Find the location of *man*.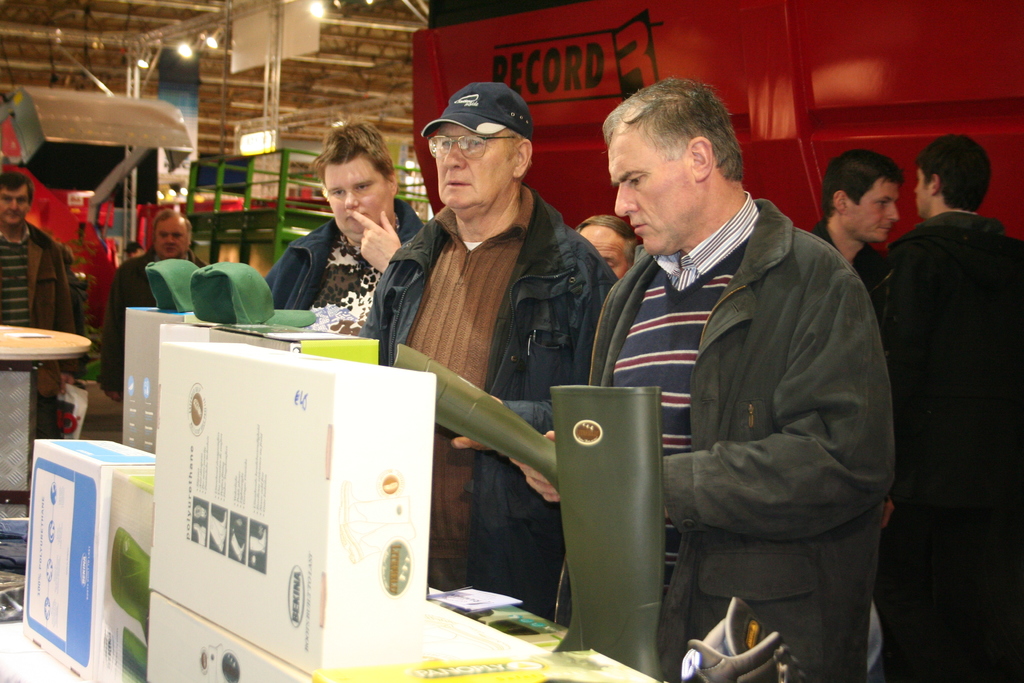
Location: 268 122 424 318.
